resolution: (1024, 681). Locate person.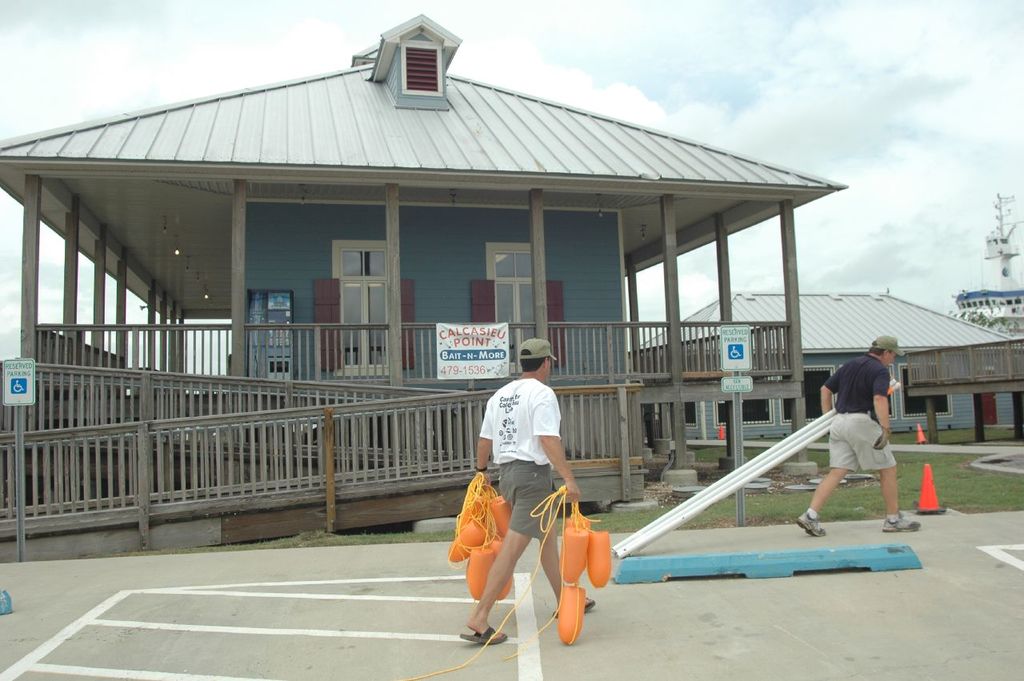
crop(458, 341, 597, 647).
